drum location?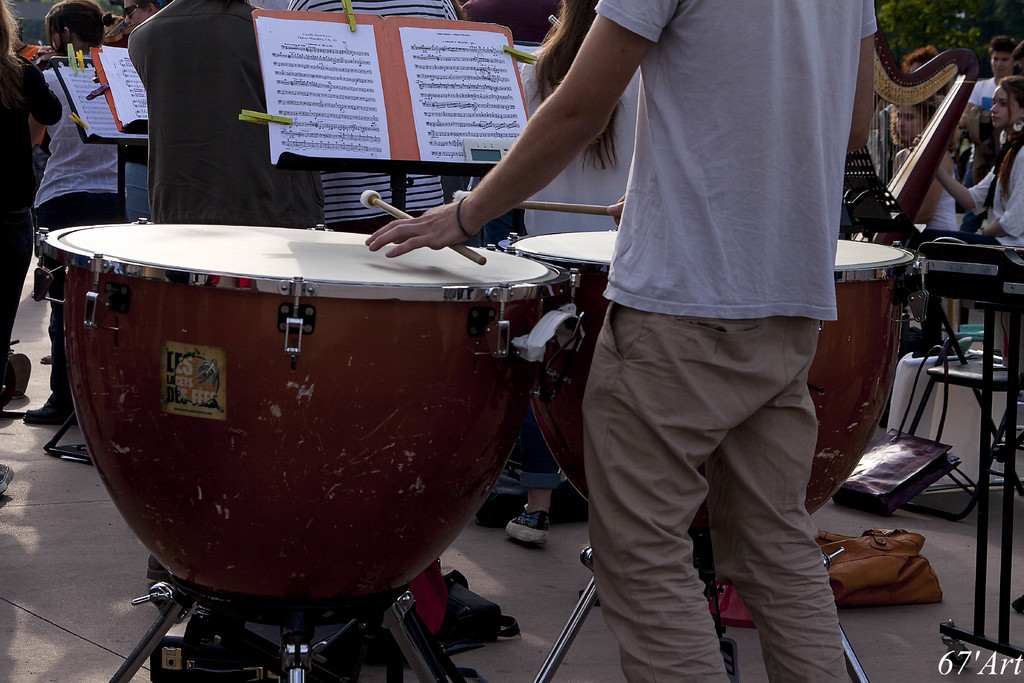
<bbox>0, 146, 652, 605</bbox>
